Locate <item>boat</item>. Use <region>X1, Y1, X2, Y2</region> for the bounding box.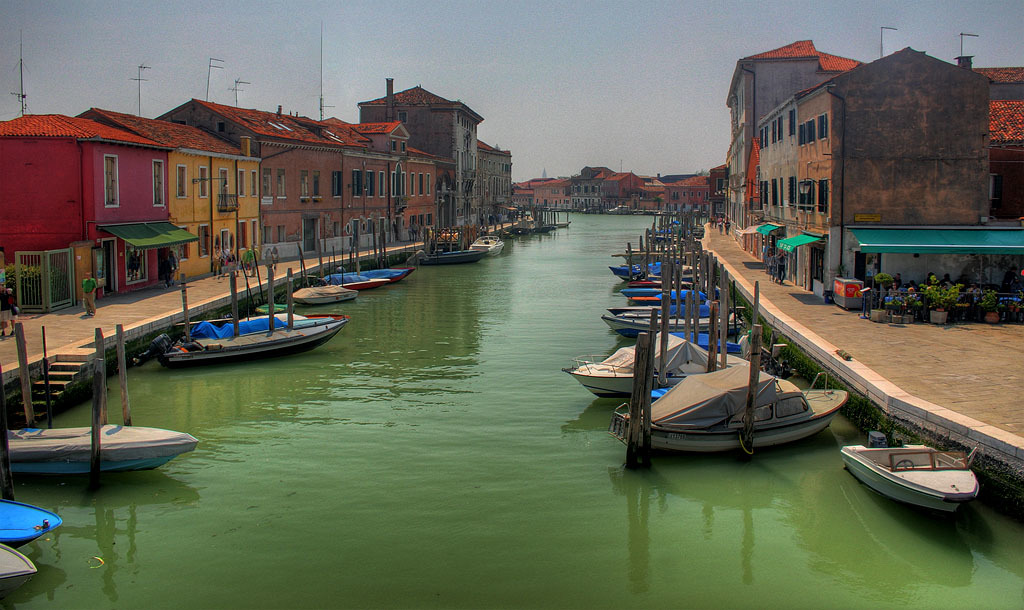
<region>321, 266, 414, 282</region>.
